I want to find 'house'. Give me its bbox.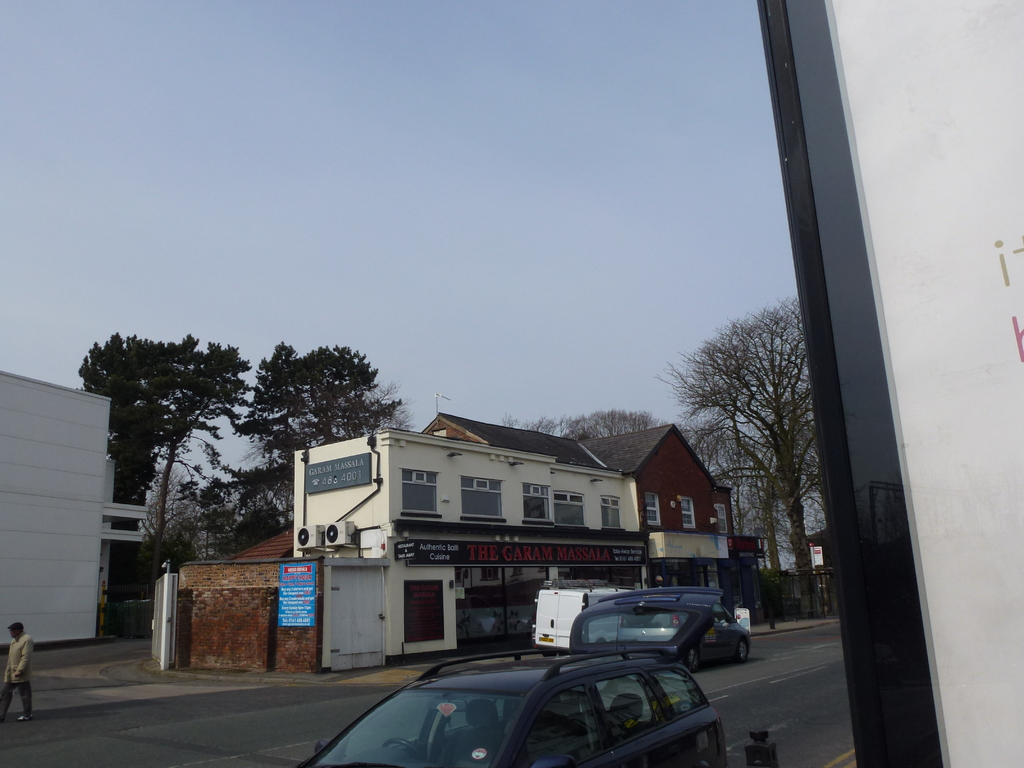
0,356,134,653.
